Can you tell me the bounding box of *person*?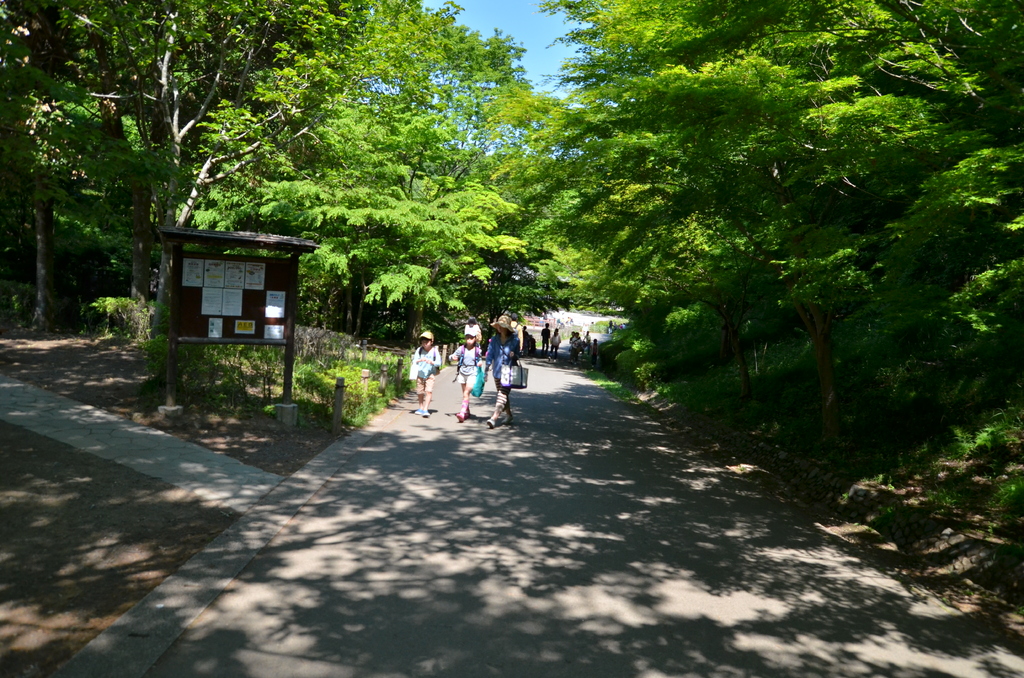
(x1=470, y1=308, x2=518, y2=422).
